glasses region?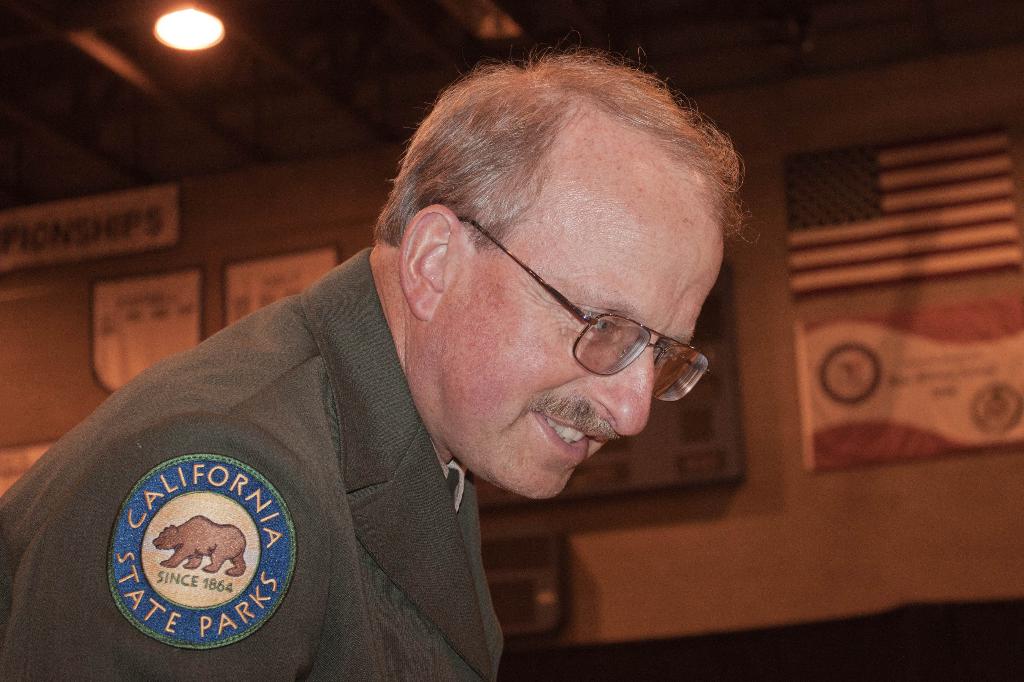
Rect(456, 217, 708, 402)
